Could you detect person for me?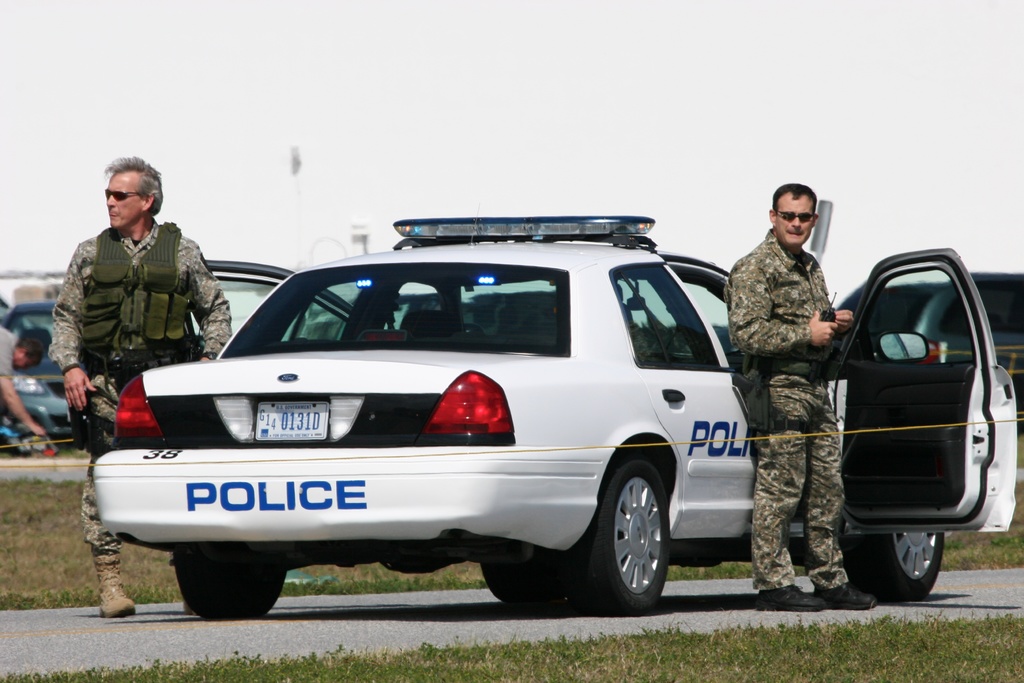
Detection result: [left=57, top=155, right=237, bottom=614].
